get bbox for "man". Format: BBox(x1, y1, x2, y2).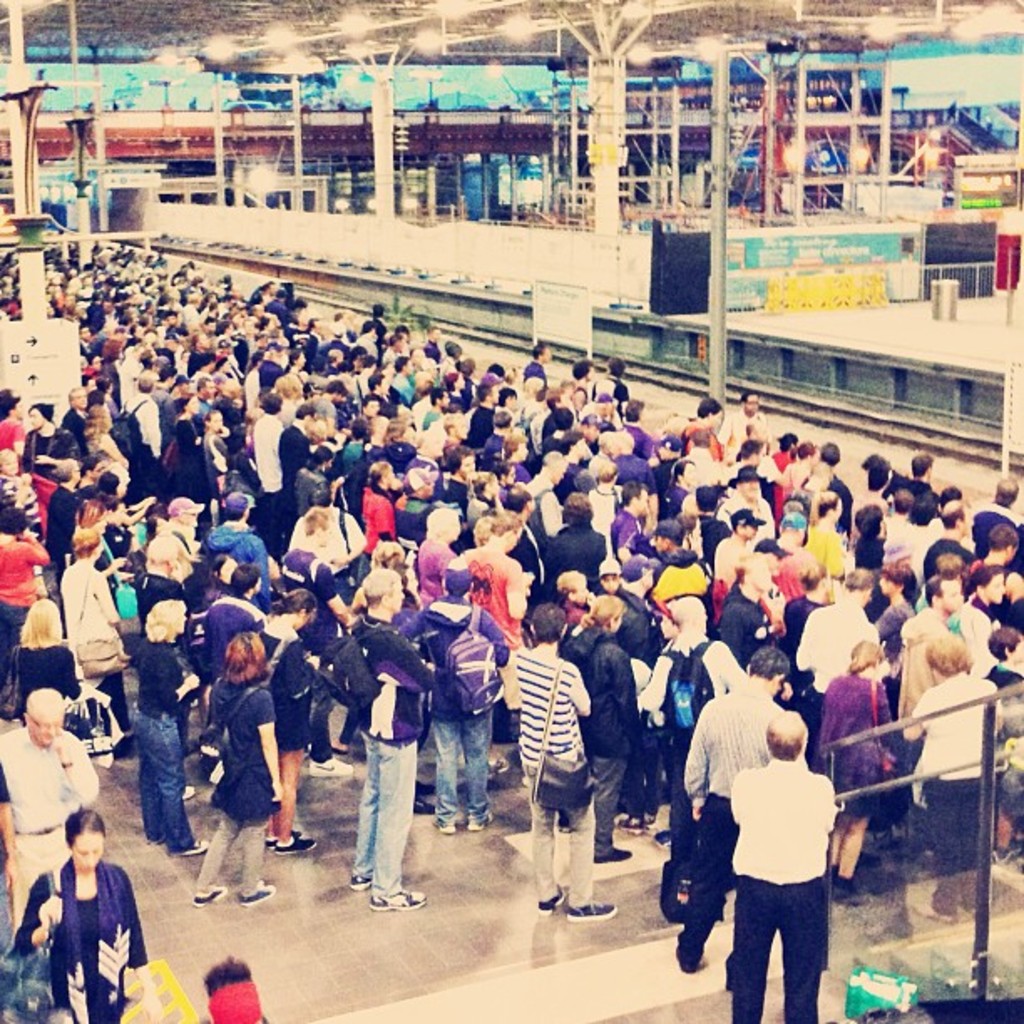
BBox(512, 601, 617, 920).
